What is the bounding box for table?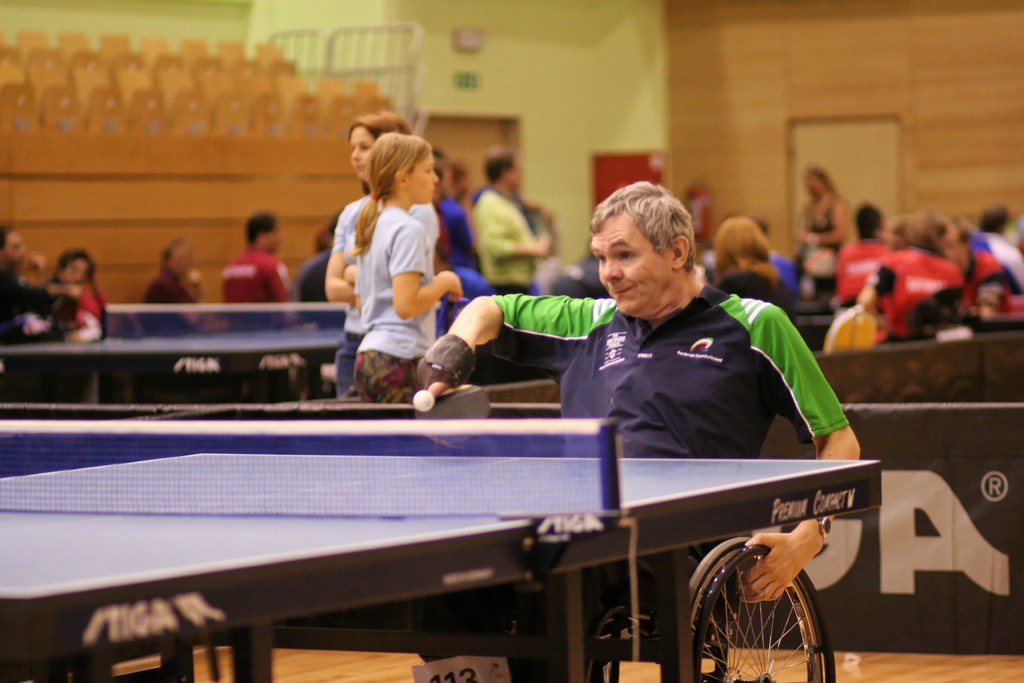
<region>32, 374, 903, 682</region>.
